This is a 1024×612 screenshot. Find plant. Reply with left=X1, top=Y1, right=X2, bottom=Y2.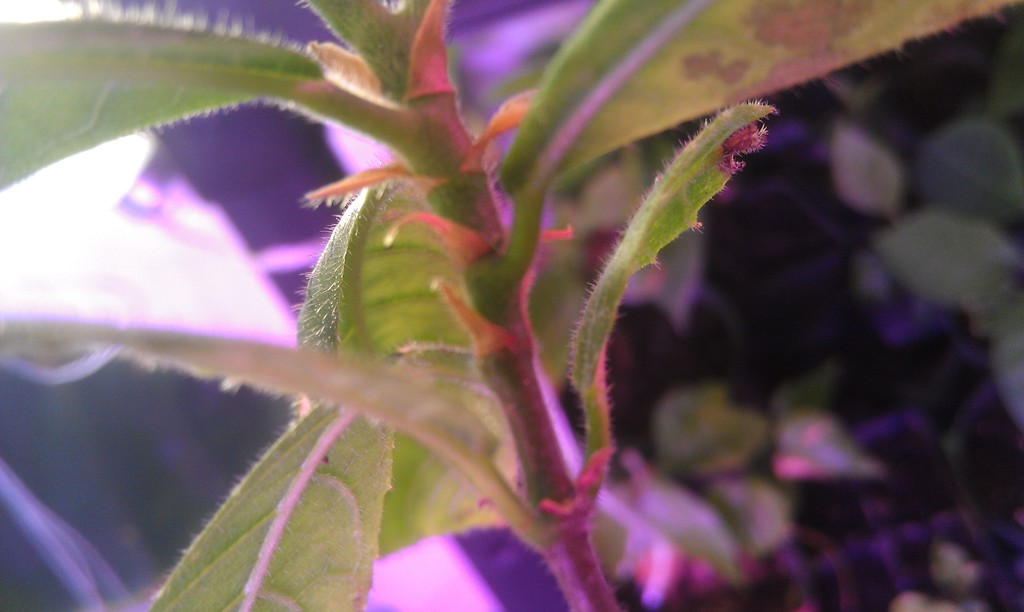
left=0, top=0, right=1020, bottom=611.
